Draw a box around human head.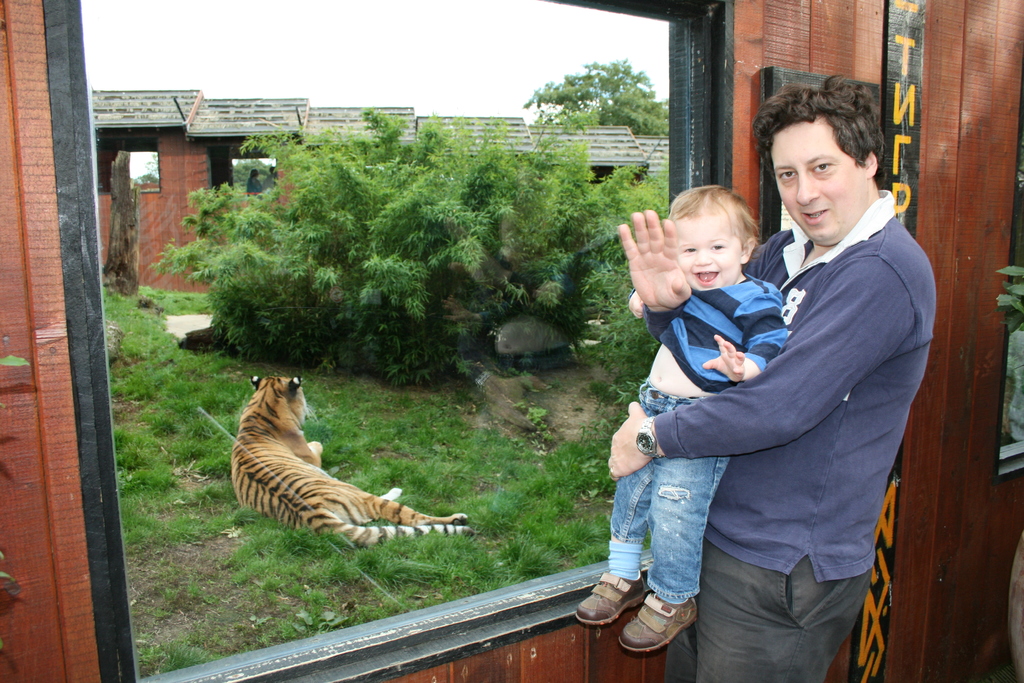
l=666, t=187, r=762, b=288.
